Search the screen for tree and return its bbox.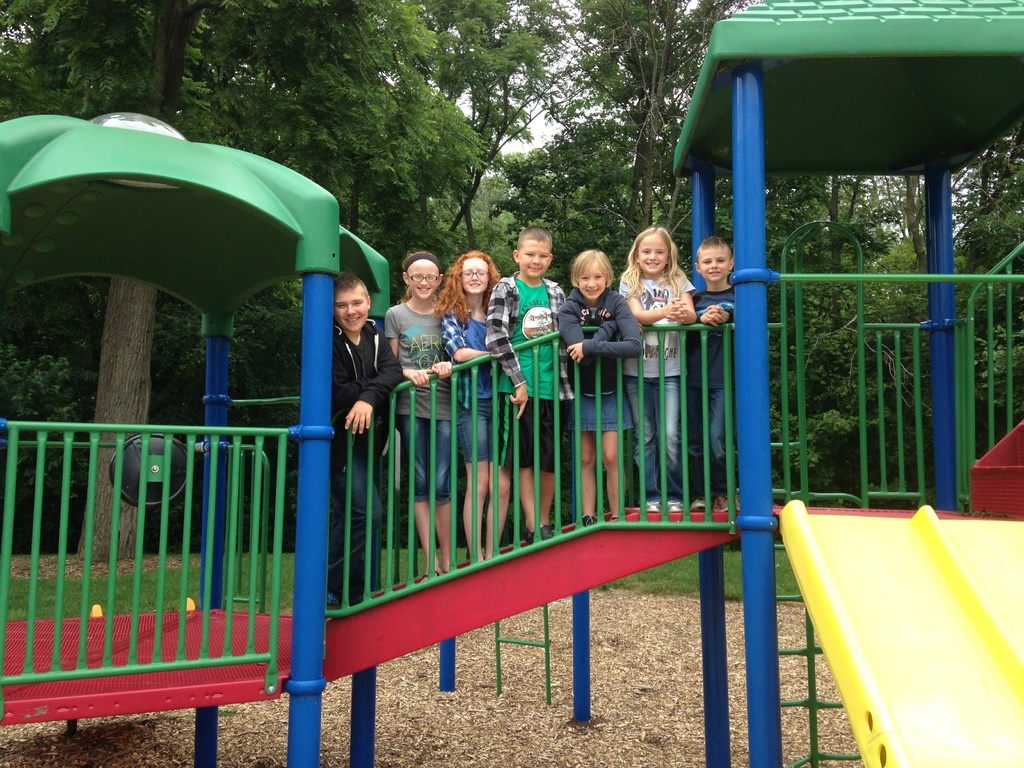
Found: region(752, 172, 892, 412).
